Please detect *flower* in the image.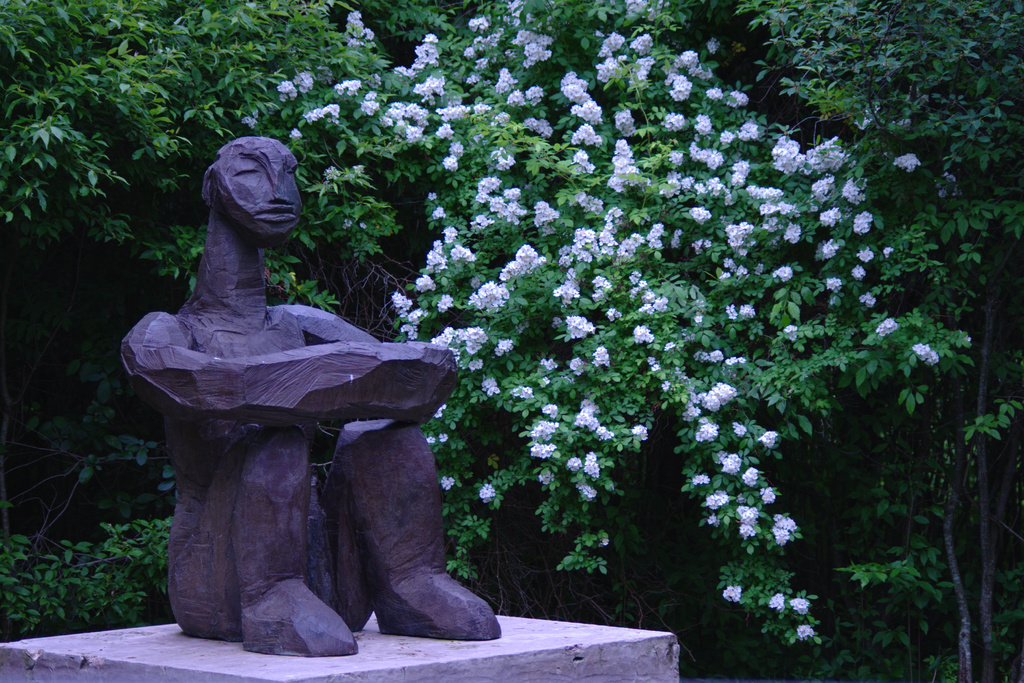
738, 507, 757, 520.
